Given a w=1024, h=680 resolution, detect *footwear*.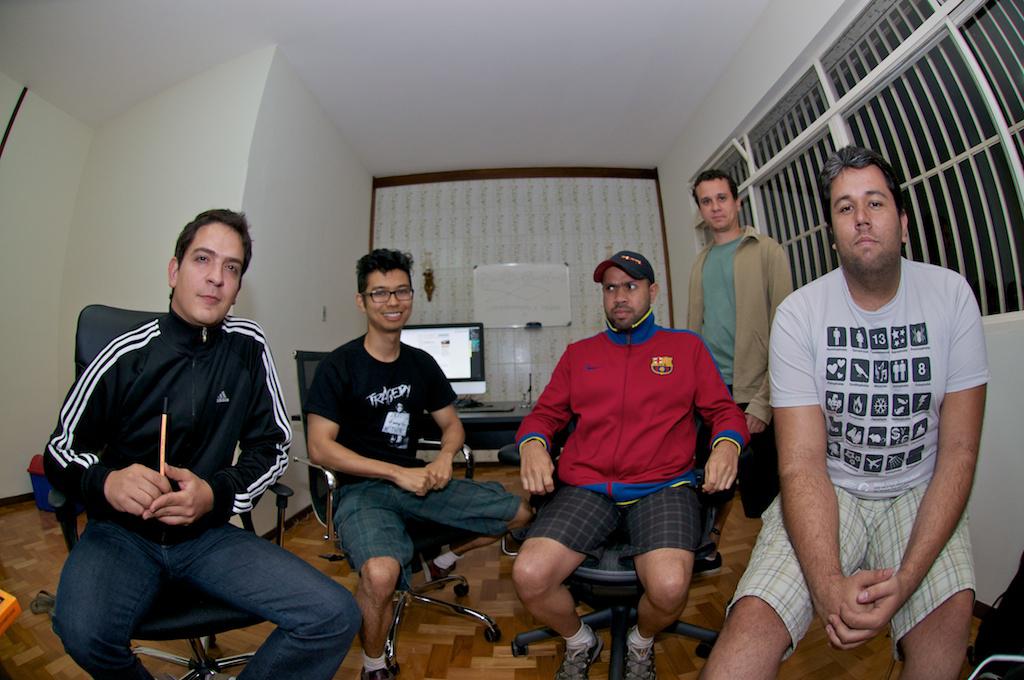
bbox=[358, 662, 393, 679].
